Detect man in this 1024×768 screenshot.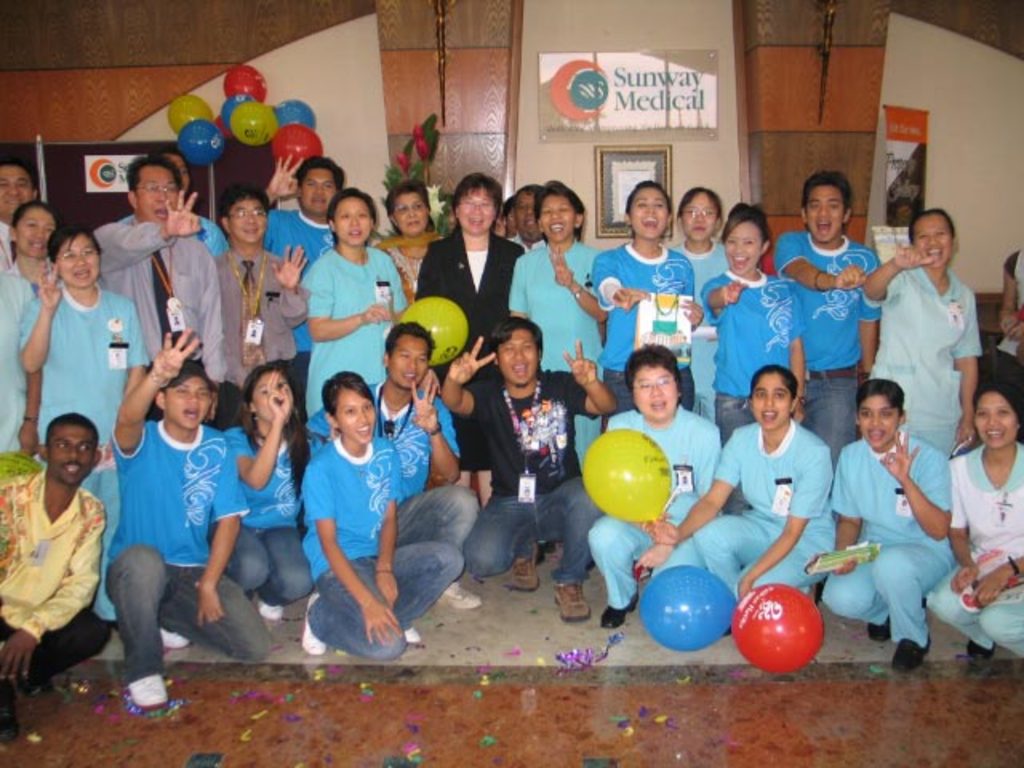
Detection: left=210, top=189, right=301, bottom=400.
